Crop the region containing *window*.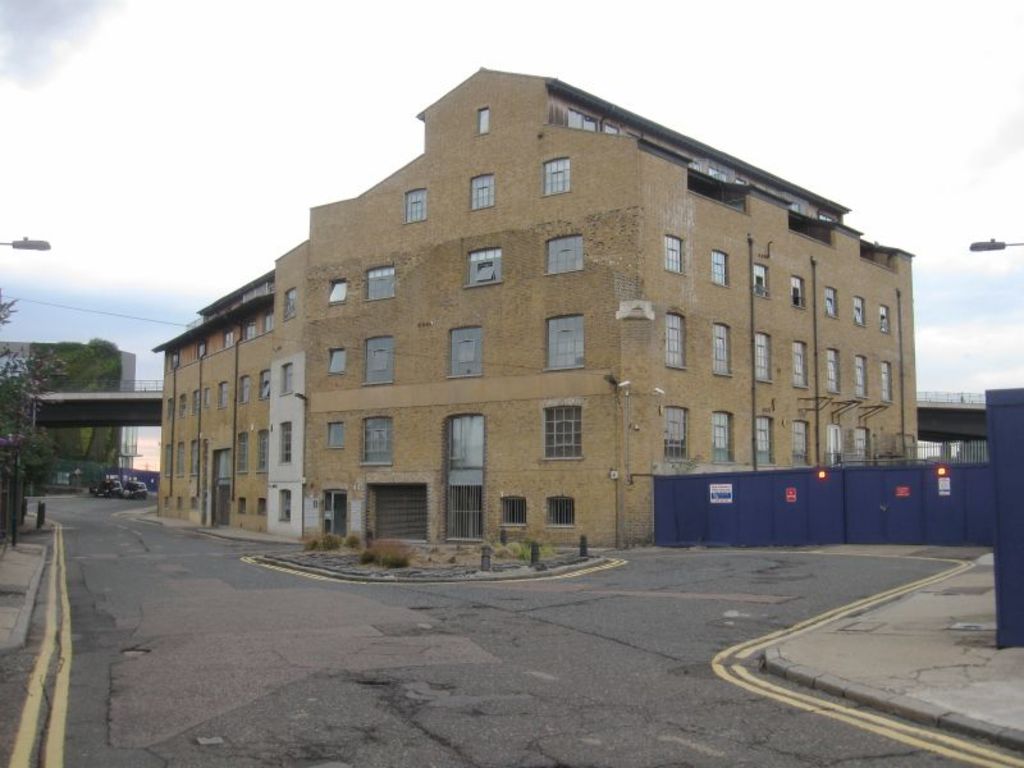
Crop region: [left=271, top=420, right=294, bottom=468].
